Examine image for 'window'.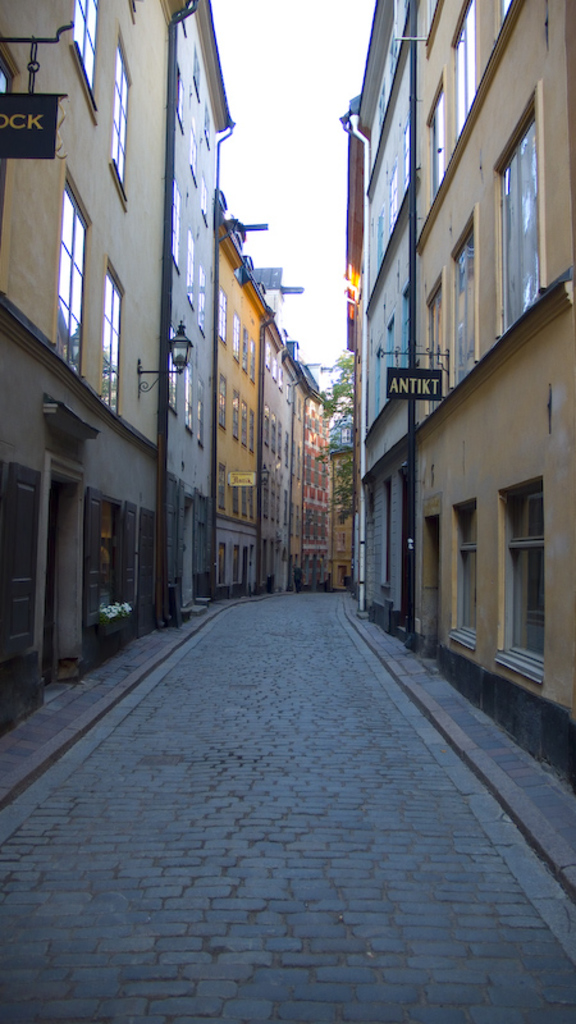
Examination result: bbox=(380, 479, 393, 590).
